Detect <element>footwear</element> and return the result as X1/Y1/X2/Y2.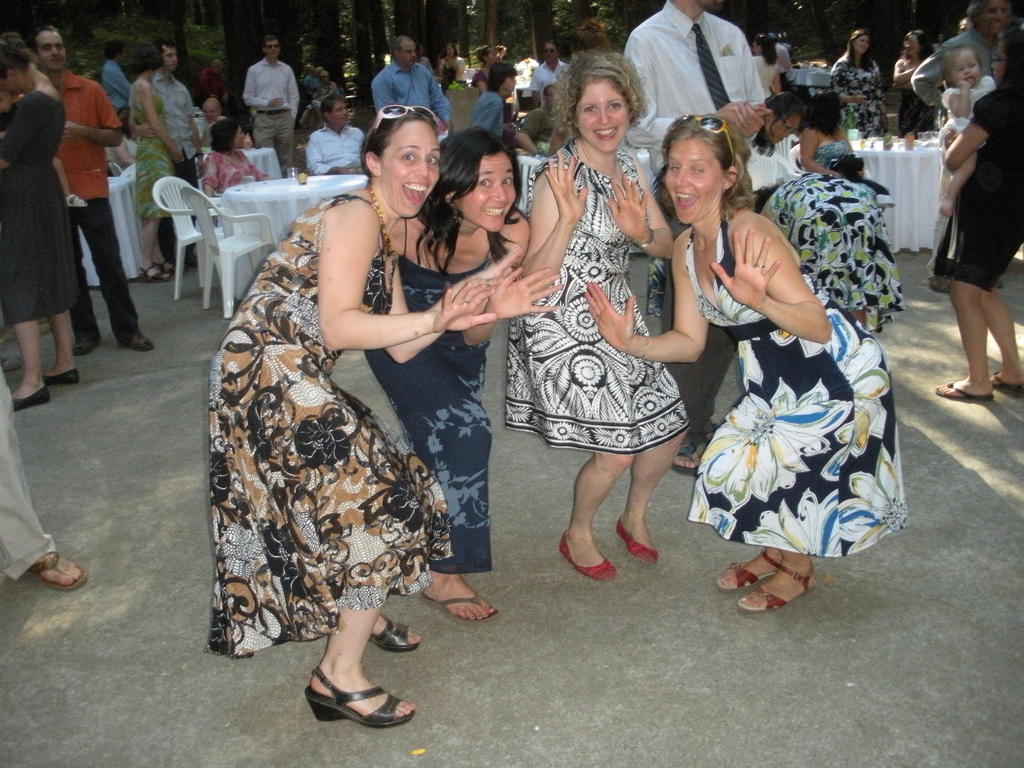
304/665/415/733.
